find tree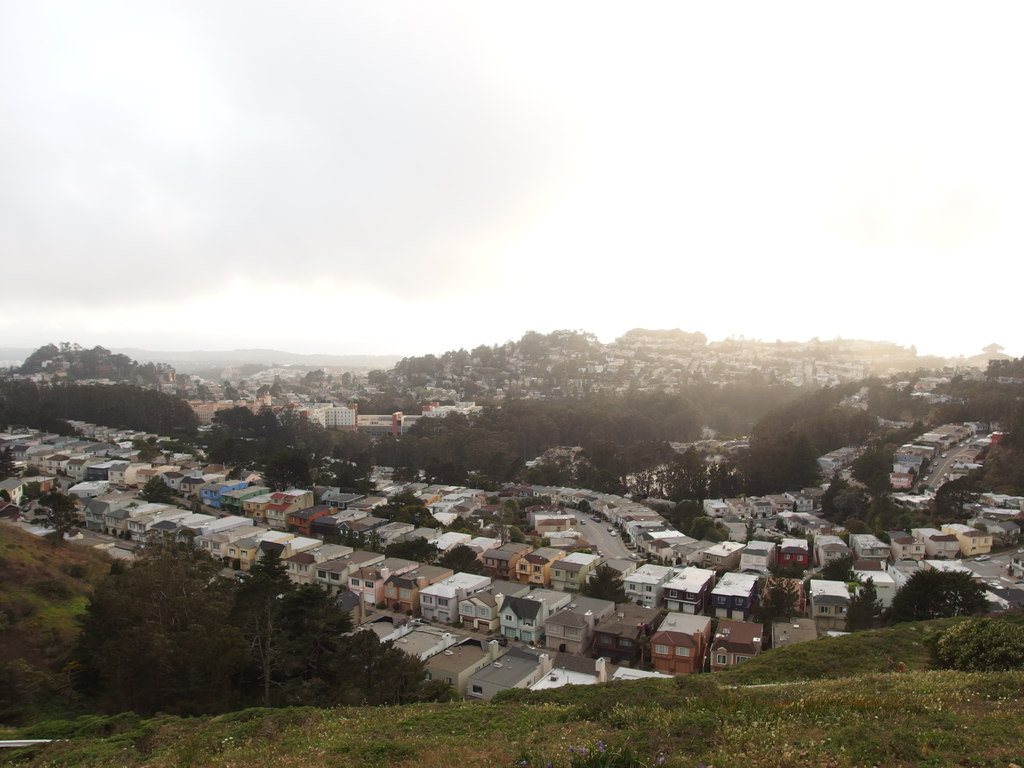
pyautogui.locateOnScreen(29, 464, 44, 479)
